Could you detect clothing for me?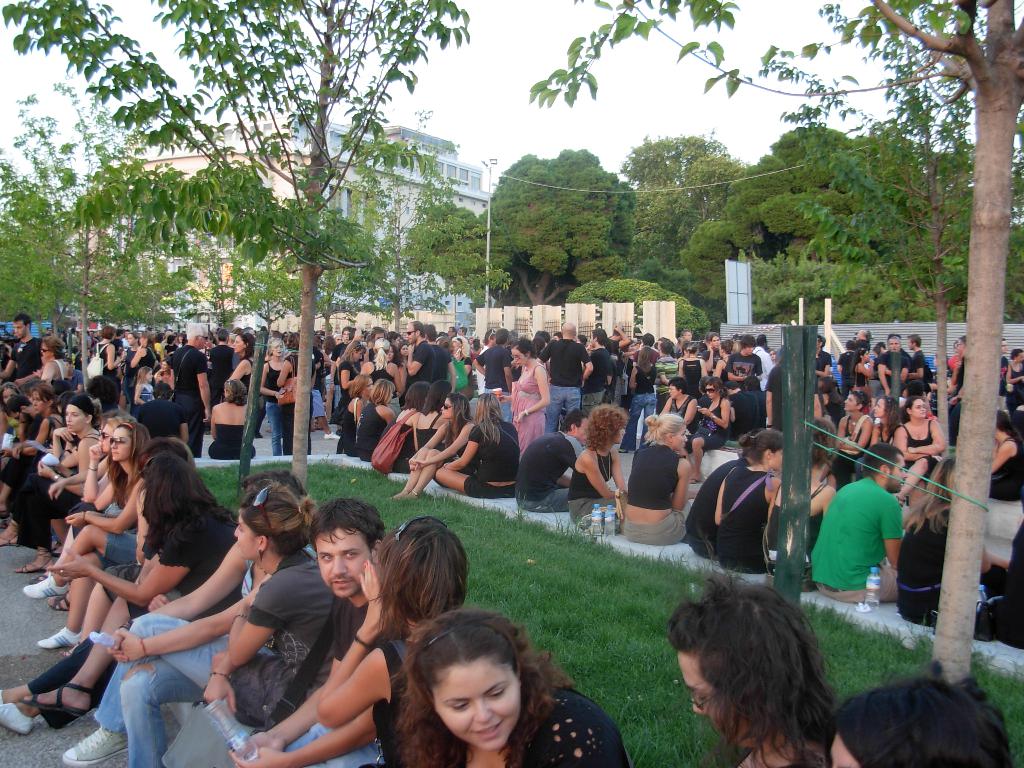
Detection result: [621,508,690,547].
